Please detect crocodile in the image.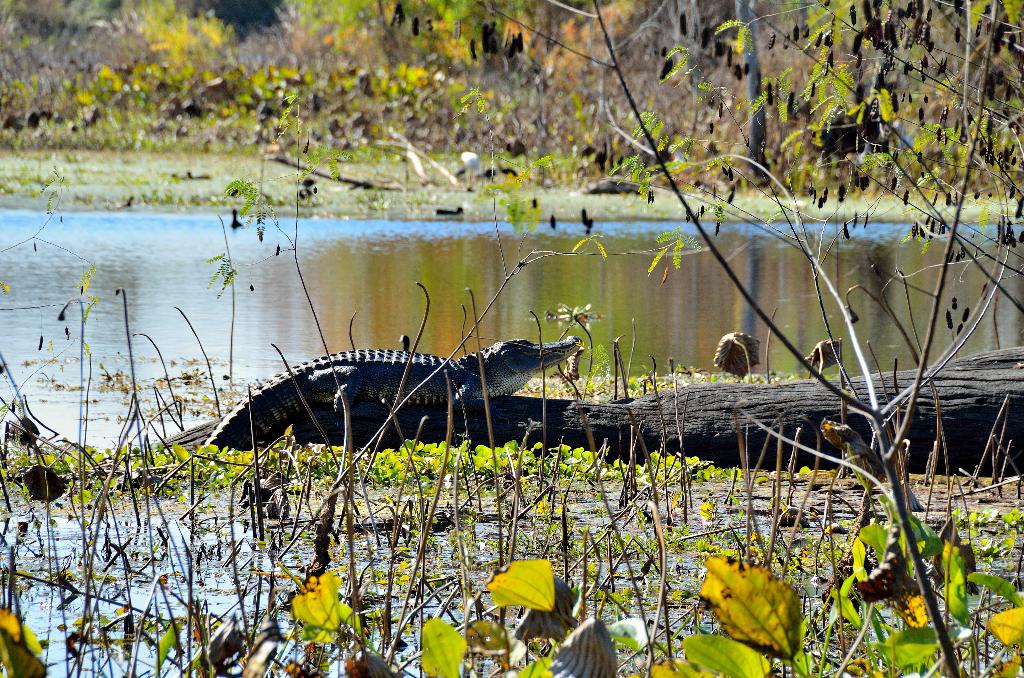
204/335/582/446.
